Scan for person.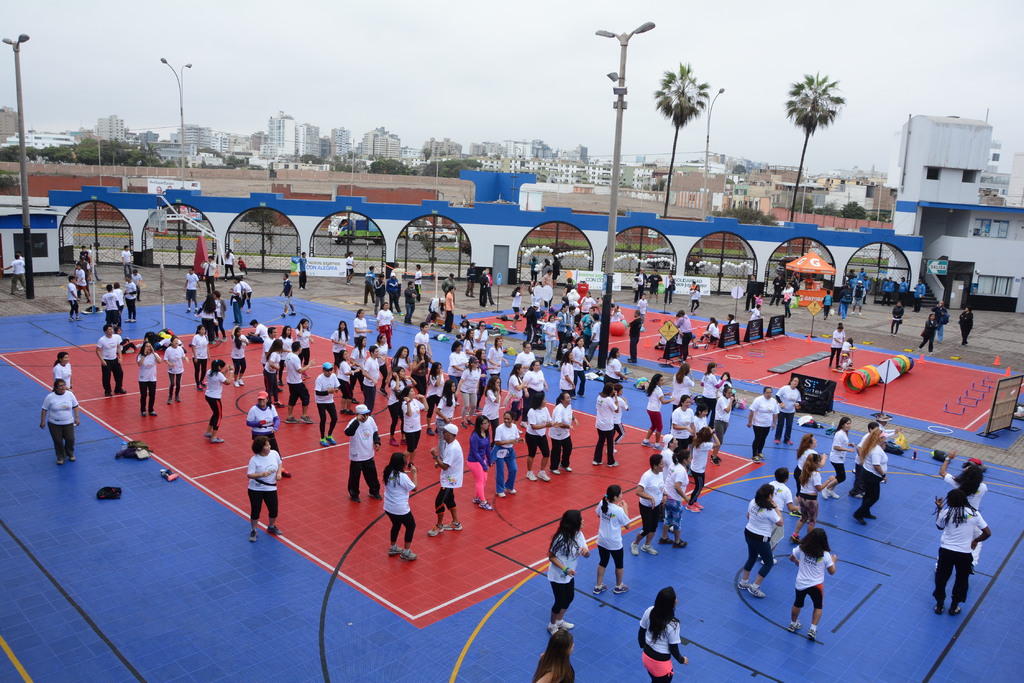
Scan result: box=[793, 433, 817, 474].
